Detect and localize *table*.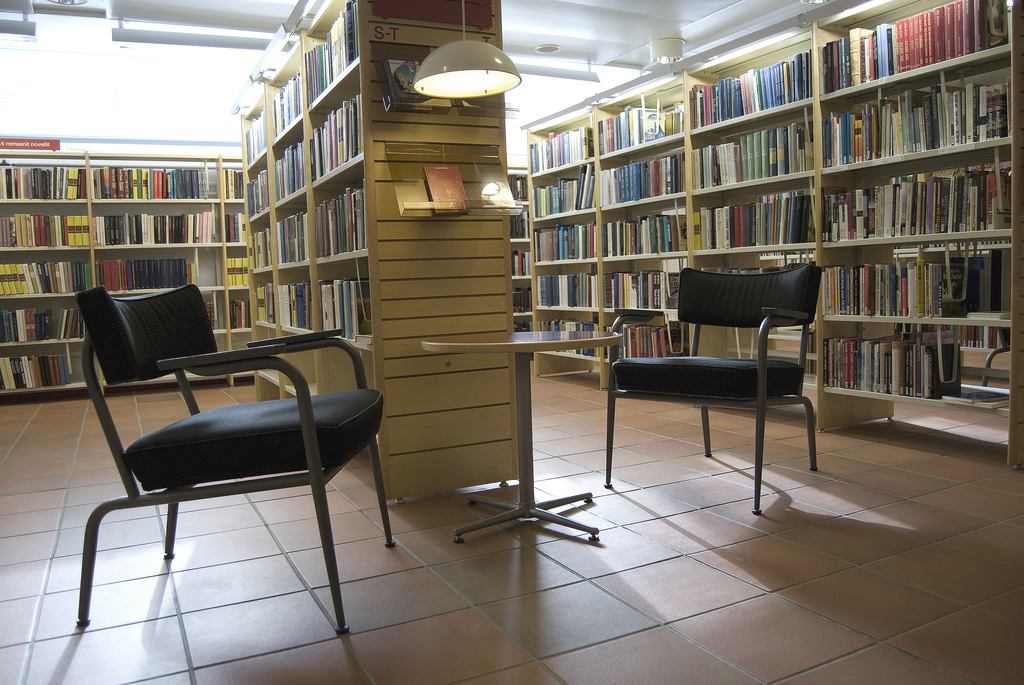
Localized at rect(417, 323, 626, 552).
